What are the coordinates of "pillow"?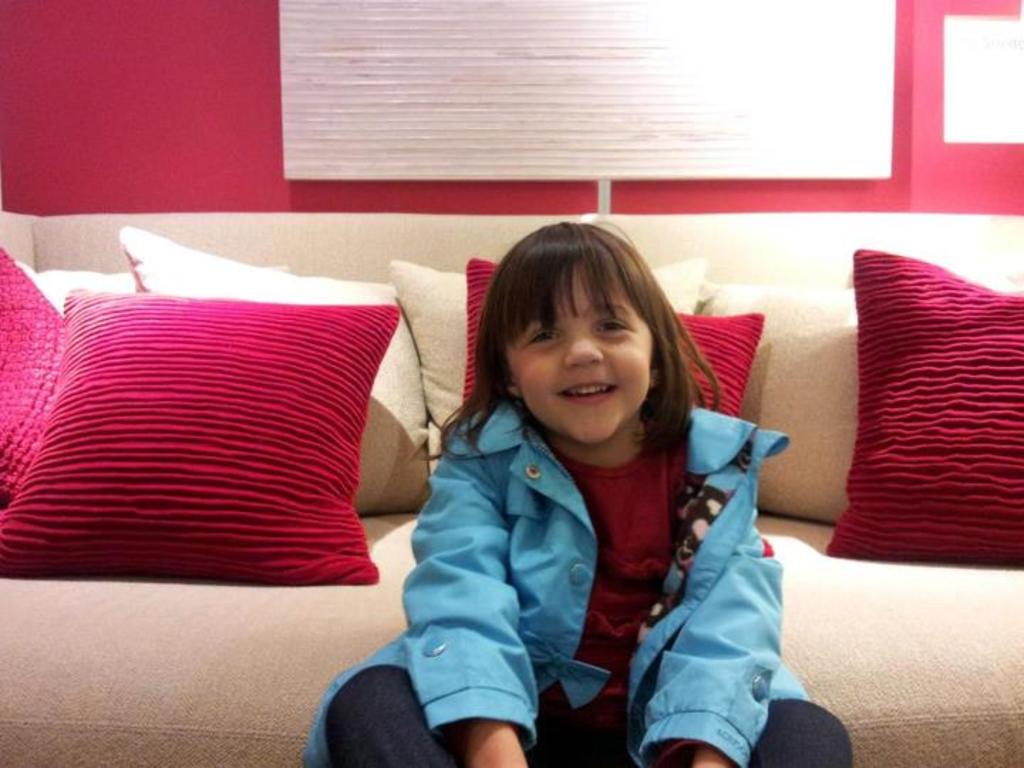
crop(0, 280, 387, 579).
